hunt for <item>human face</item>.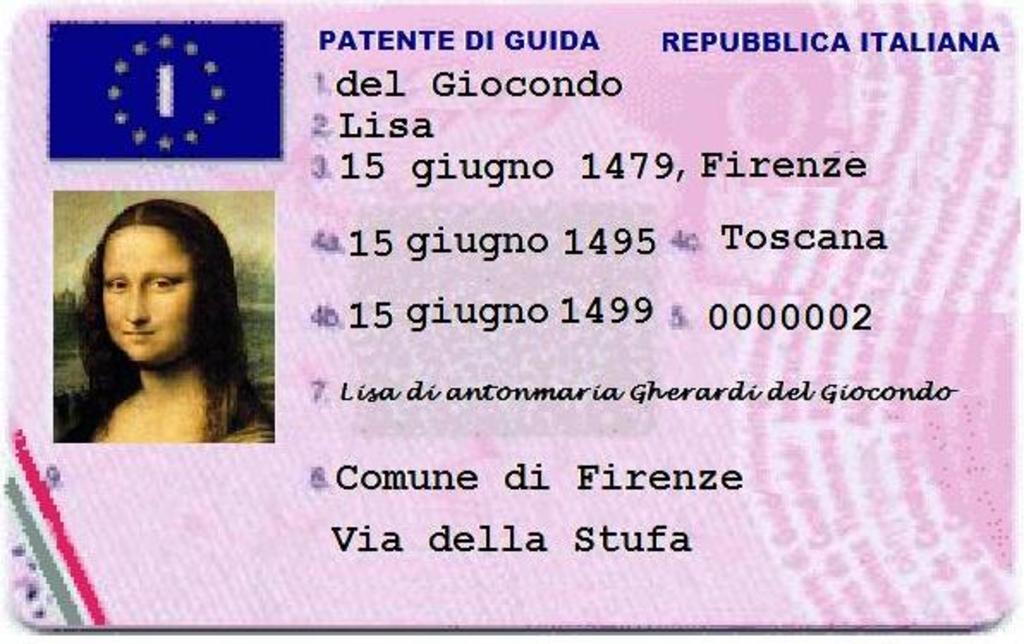
Hunted down at bbox=(100, 222, 196, 373).
